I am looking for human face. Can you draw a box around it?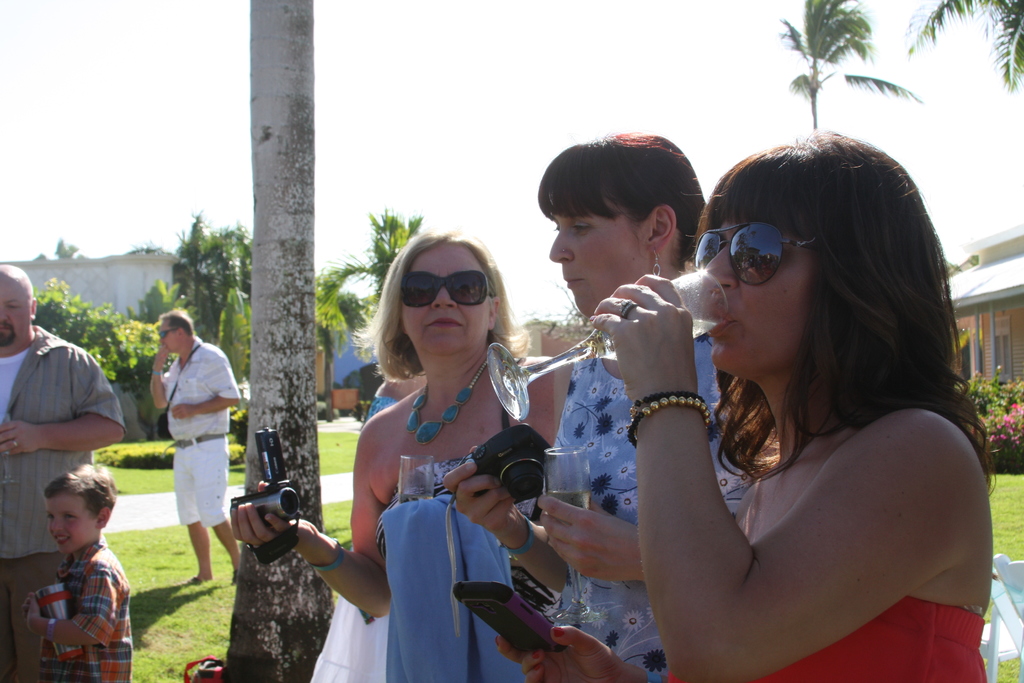
Sure, the bounding box is bbox=[46, 493, 96, 553].
